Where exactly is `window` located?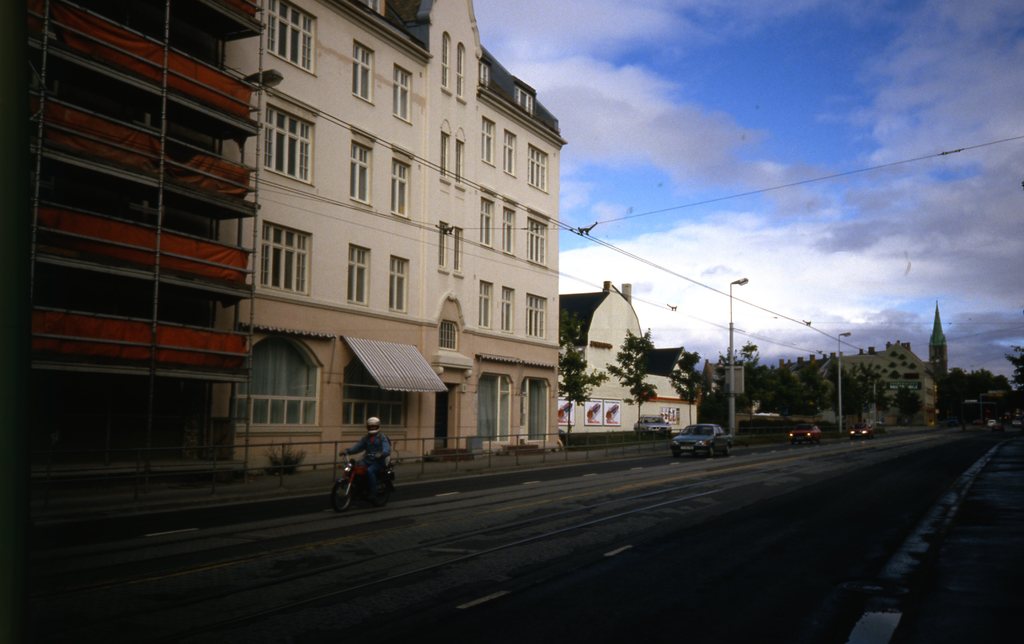
Its bounding box is BBox(261, 222, 311, 293).
